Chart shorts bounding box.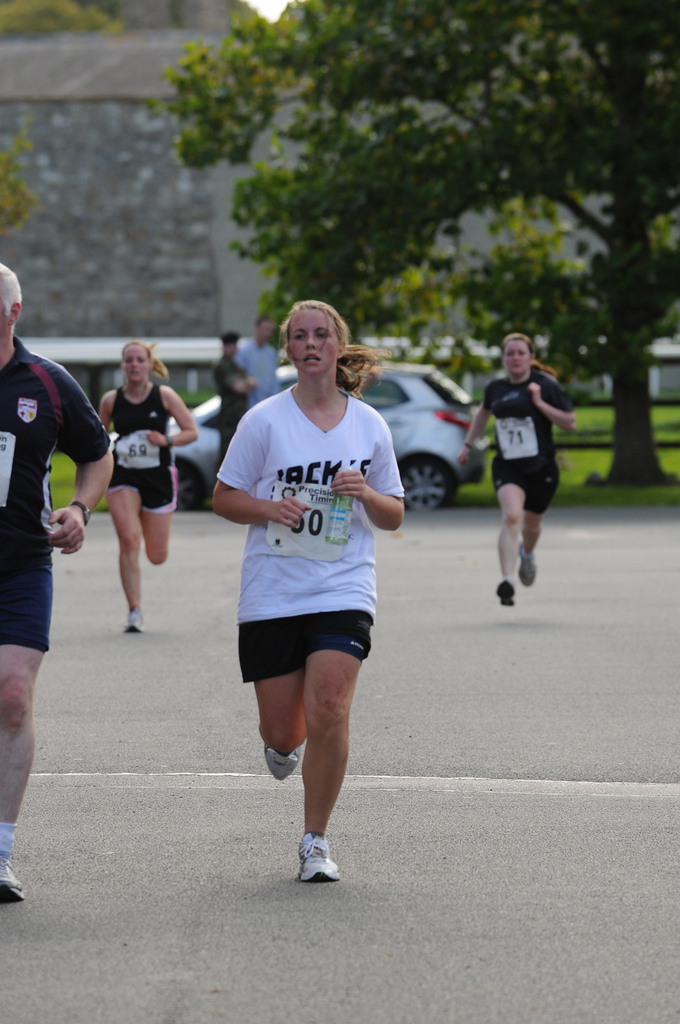
Charted: region(493, 457, 558, 513).
